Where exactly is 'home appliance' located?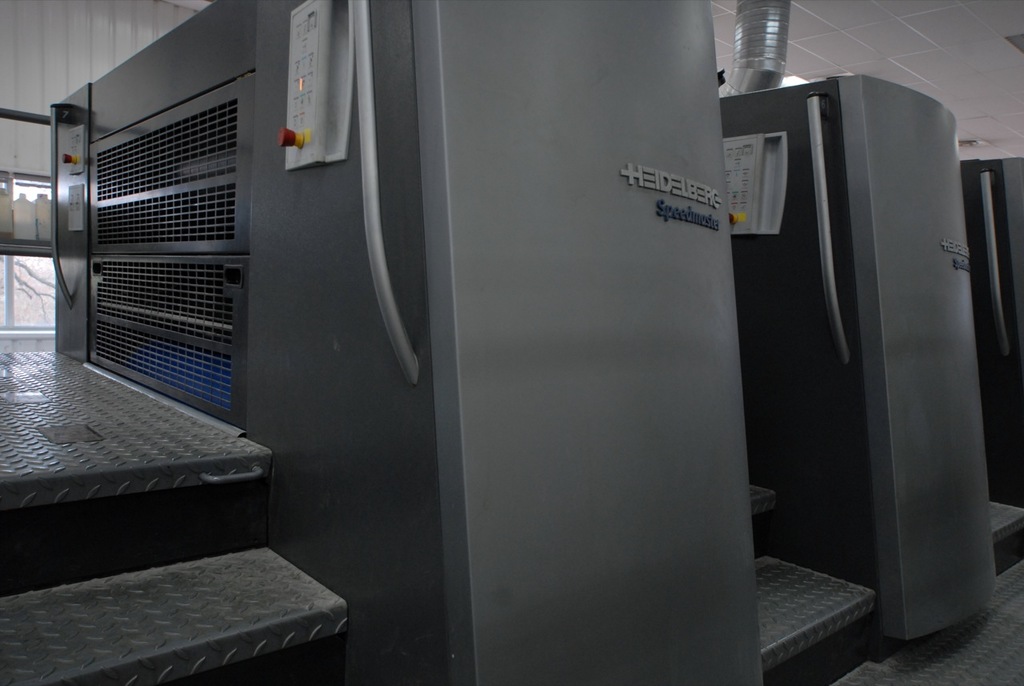
Its bounding box is (723,15,994,672).
